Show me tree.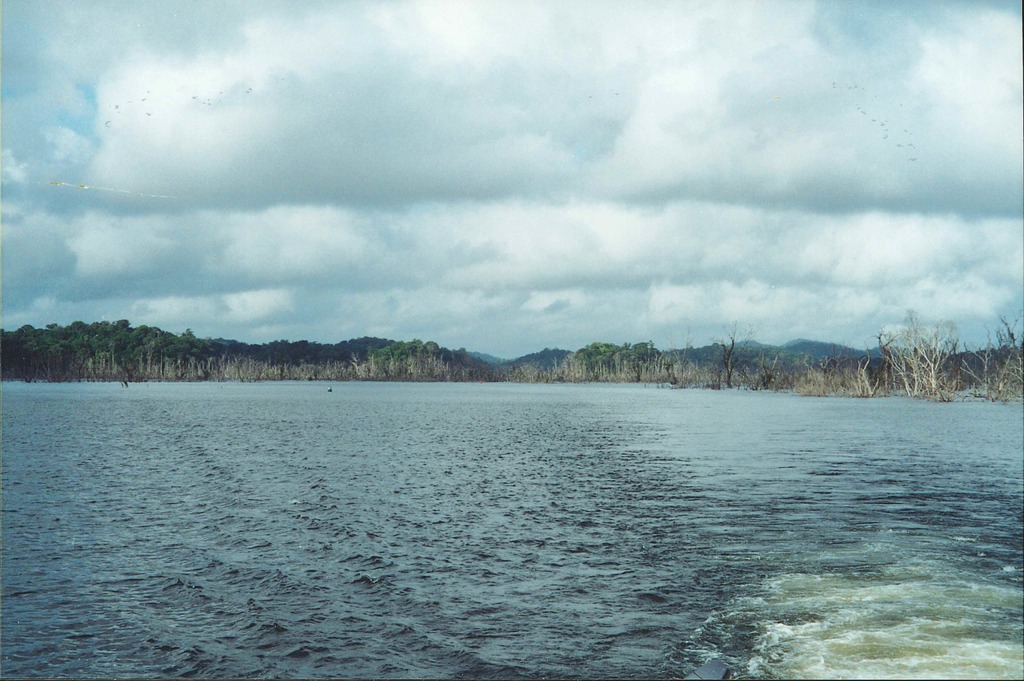
tree is here: [x1=206, y1=324, x2=500, y2=416].
